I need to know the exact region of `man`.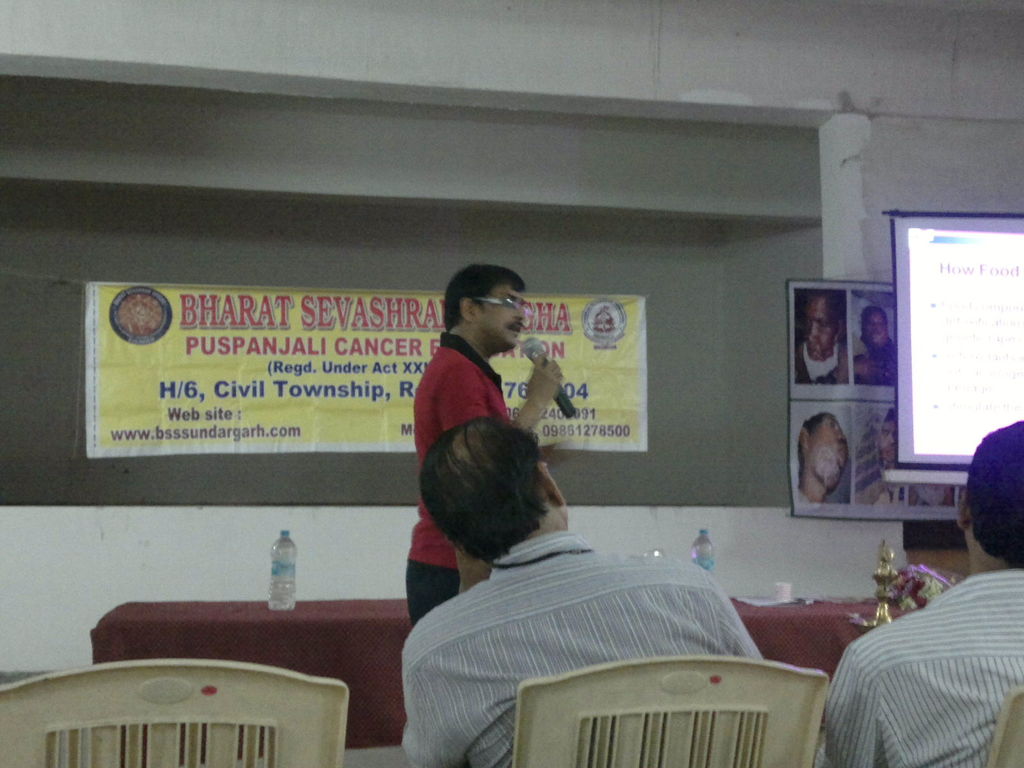
Region: select_region(789, 298, 854, 383).
